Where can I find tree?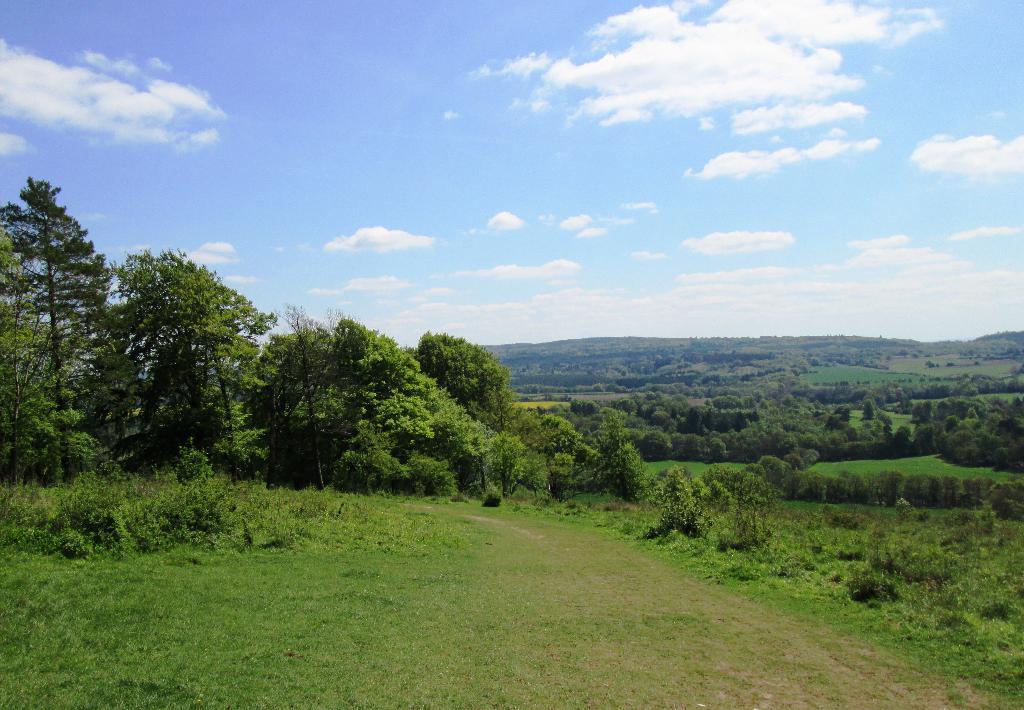
You can find it at rect(0, 234, 104, 486).
